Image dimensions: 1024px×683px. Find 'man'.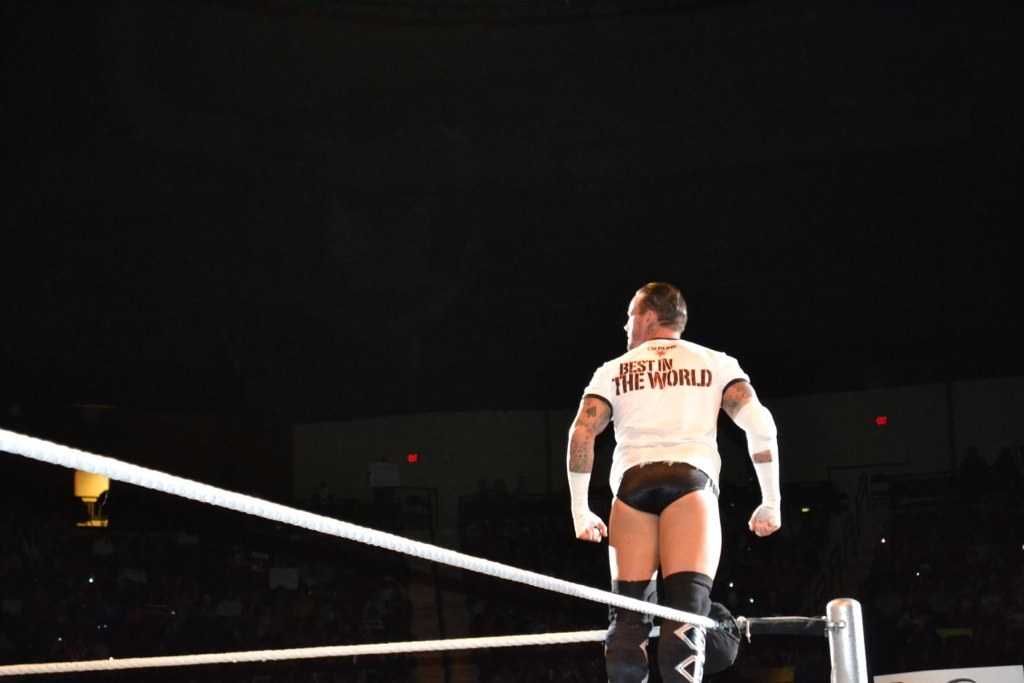
select_region(568, 285, 783, 682).
